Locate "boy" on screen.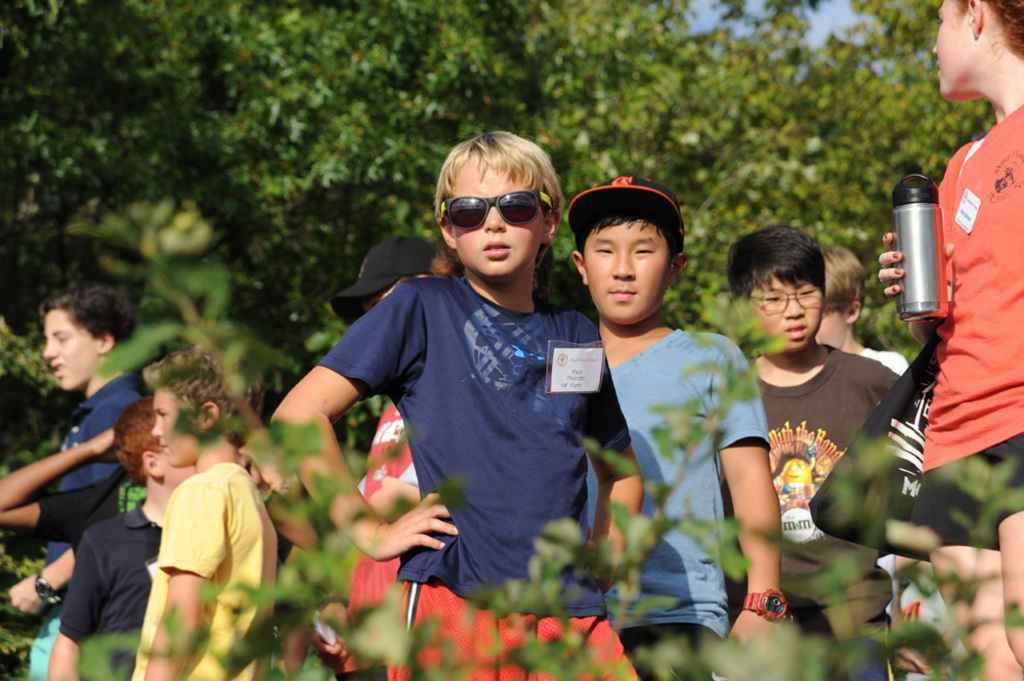
On screen at l=567, t=174, r=793, b=680.
